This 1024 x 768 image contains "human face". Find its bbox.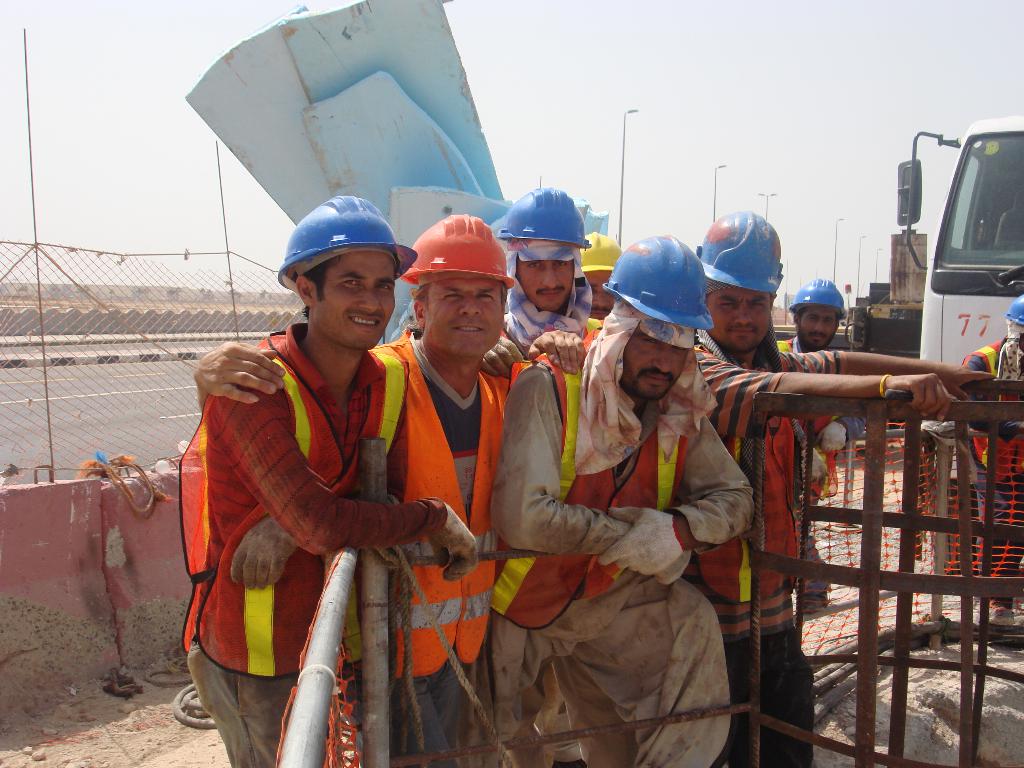
Rect(620, 324, 691, 397).
